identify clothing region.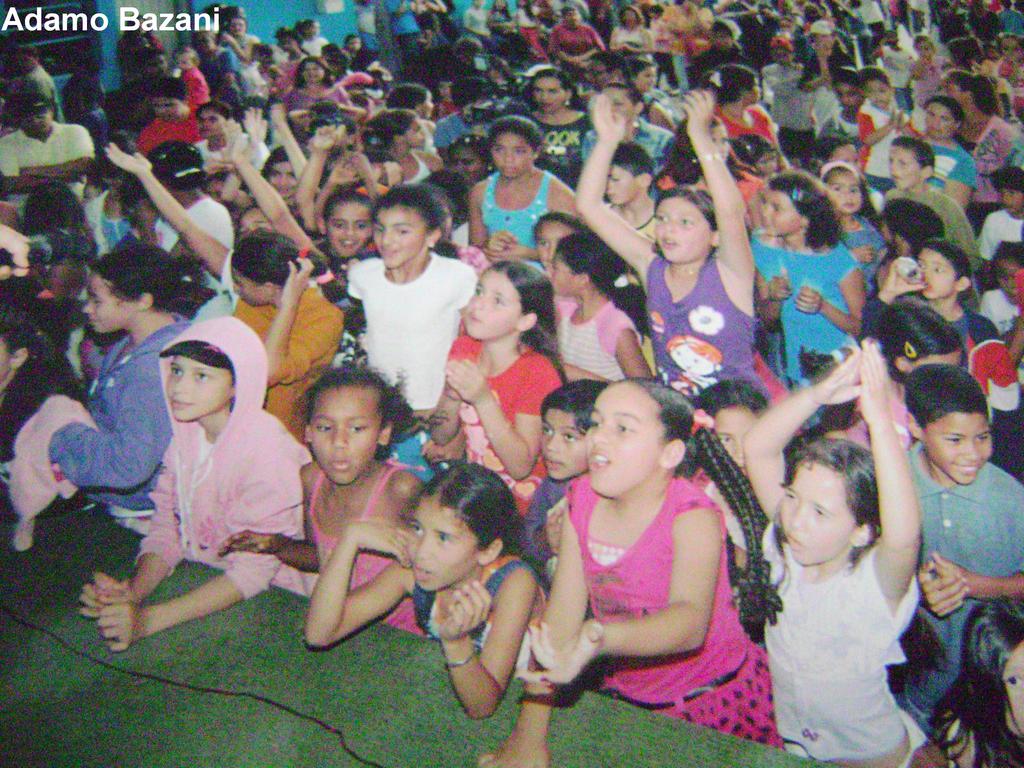
Region: BBox(524, 113, 600, 186).
